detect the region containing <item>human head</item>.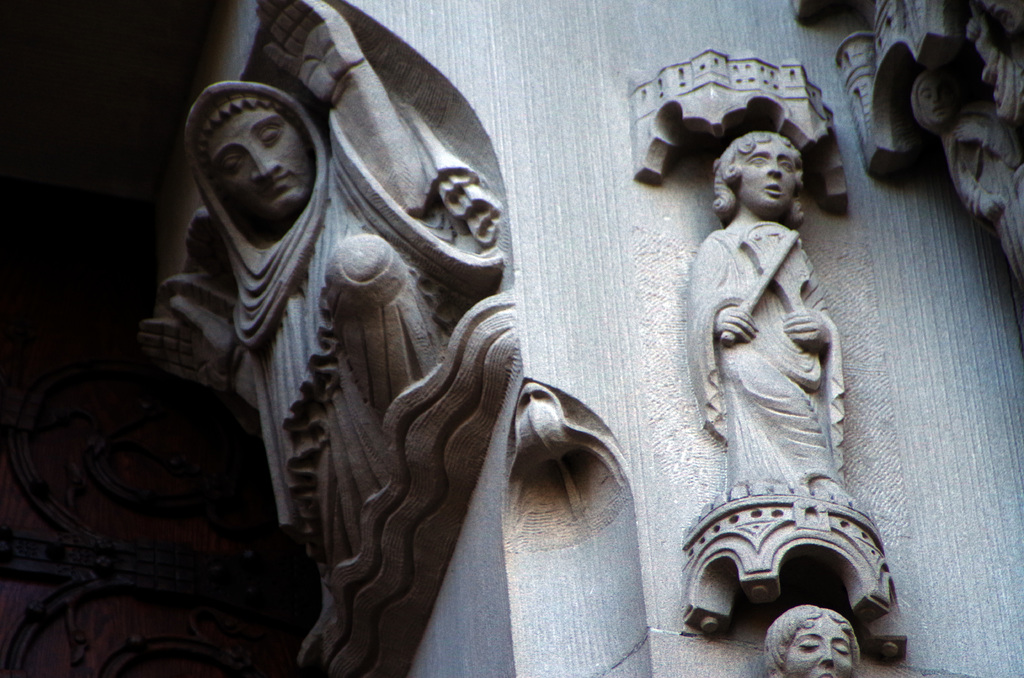
179,81,324,221.
